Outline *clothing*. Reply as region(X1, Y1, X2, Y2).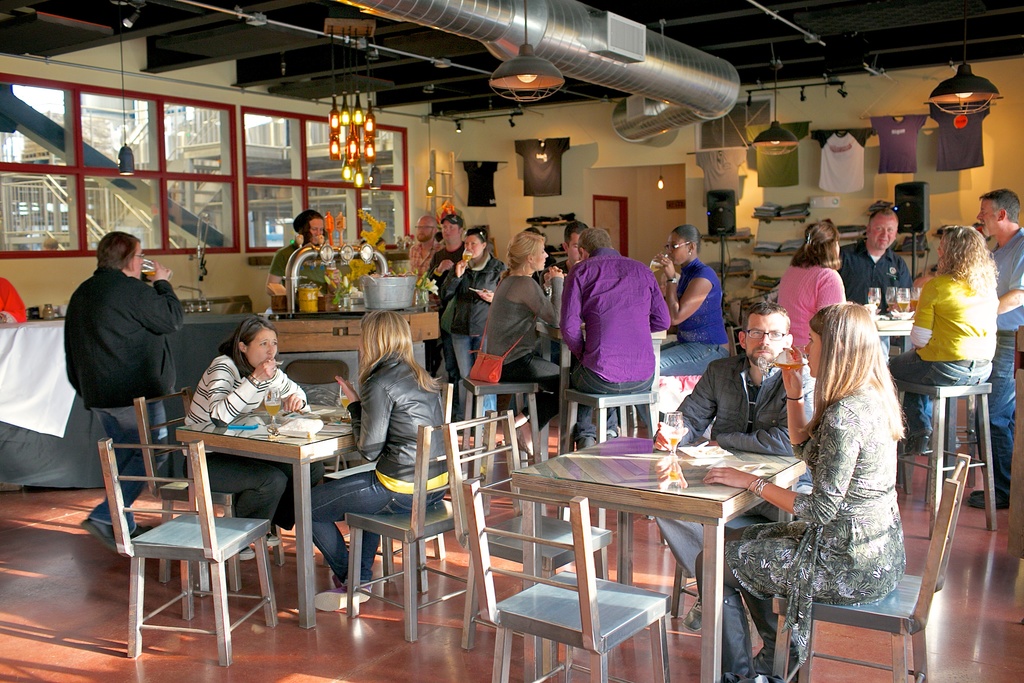
region(575, 229, 673, 419).
